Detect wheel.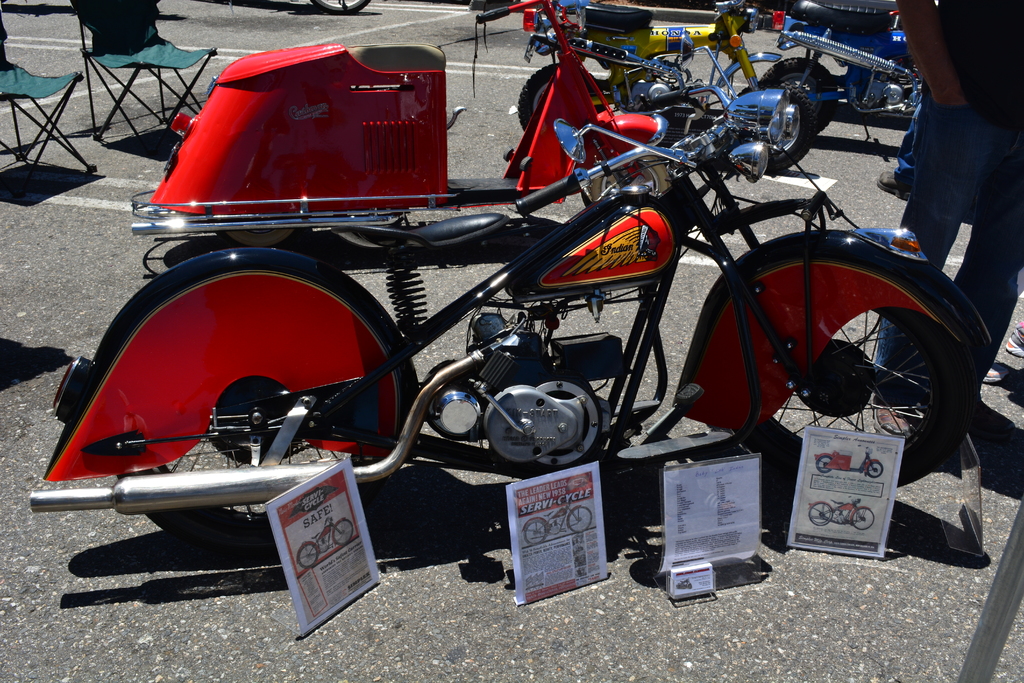
Detected at <region>758, 57, 840, 136</region>.
